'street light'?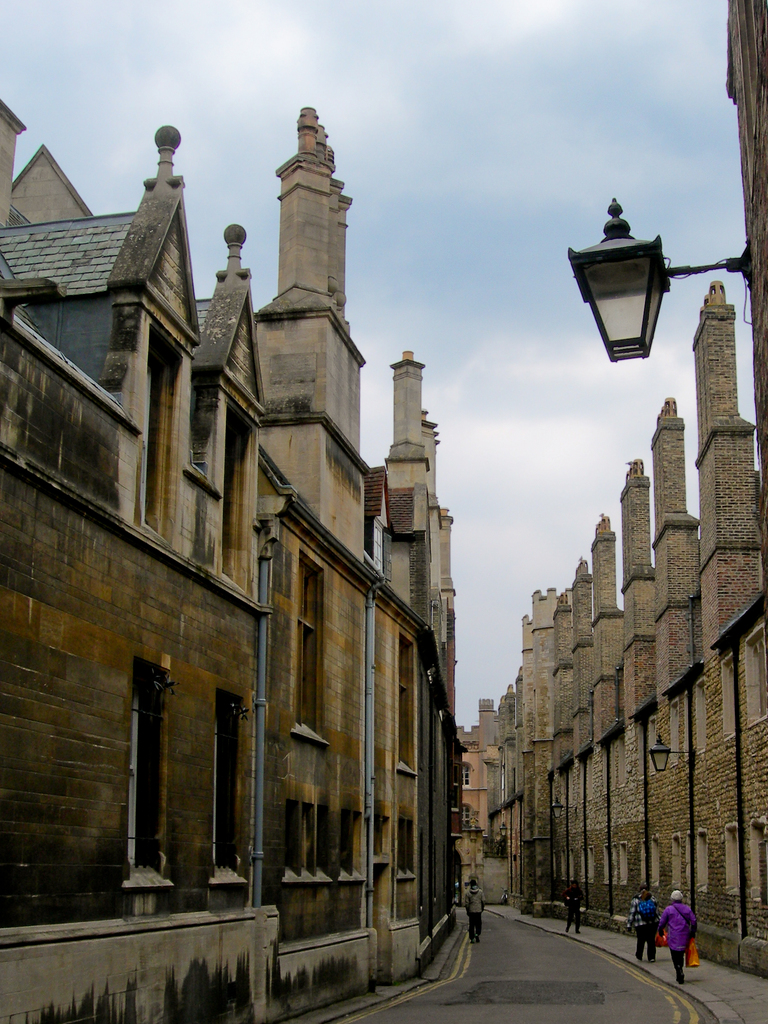
select_region(648, 726, 702, 912)
